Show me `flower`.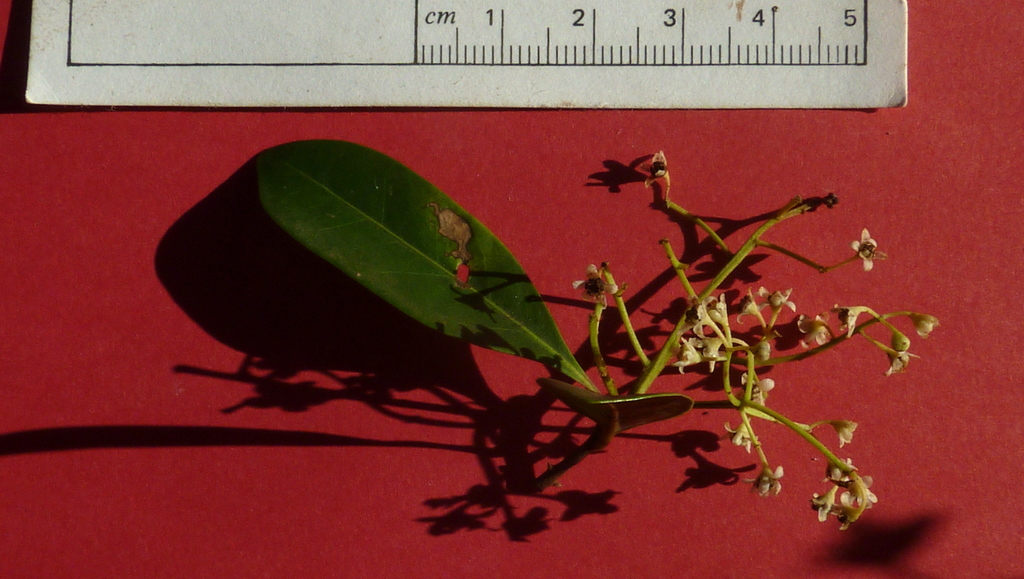
`flower` is here: pyautogui.locateOnScreen(744, 290, 767, 329).
